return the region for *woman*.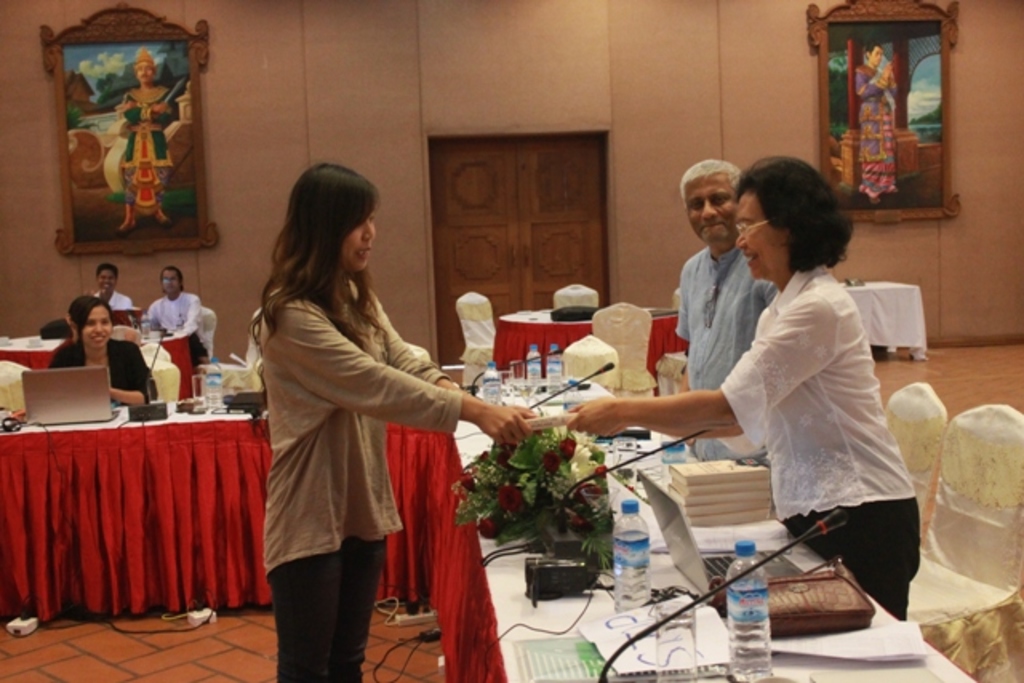
box=[565, 154, 926, 622].
